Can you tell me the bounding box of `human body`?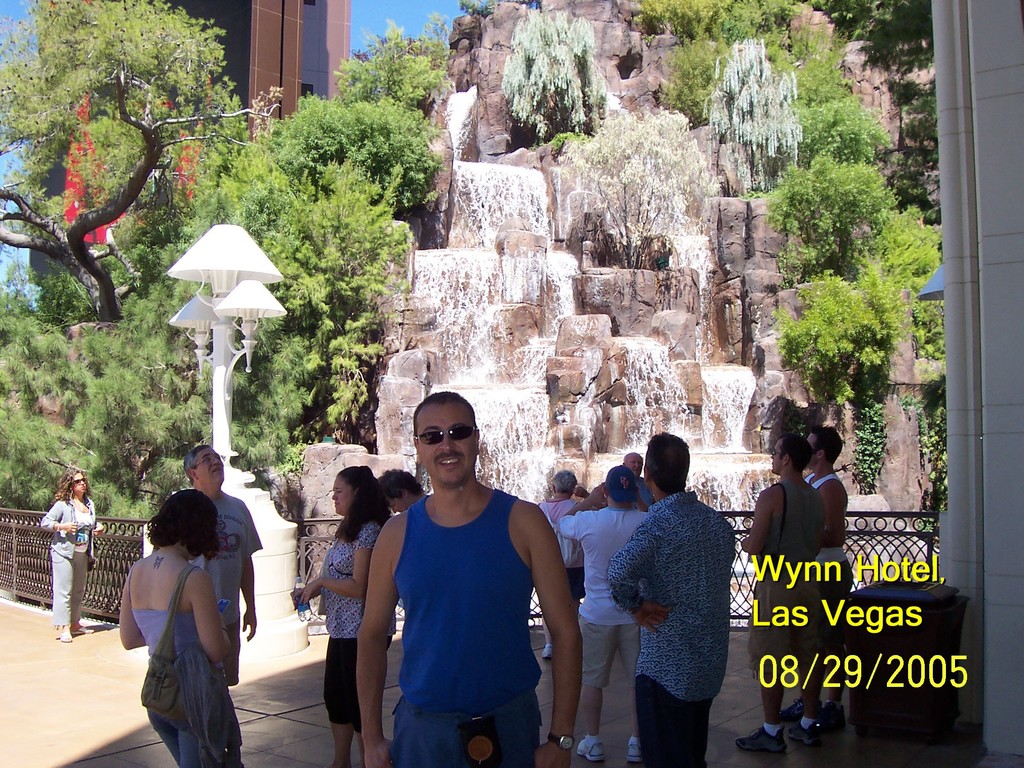
x1=40 y1=468 x2=102 y2=643.
